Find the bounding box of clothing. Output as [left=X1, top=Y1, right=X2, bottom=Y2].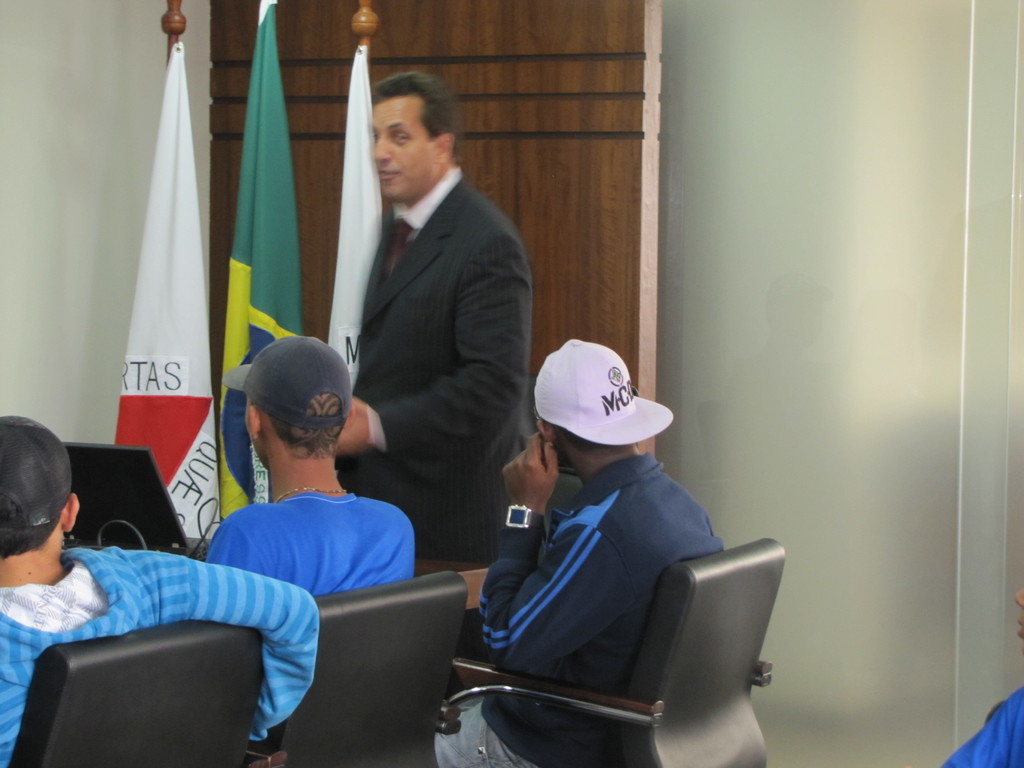
[left=181, top=452, right=418, bottom=628].
